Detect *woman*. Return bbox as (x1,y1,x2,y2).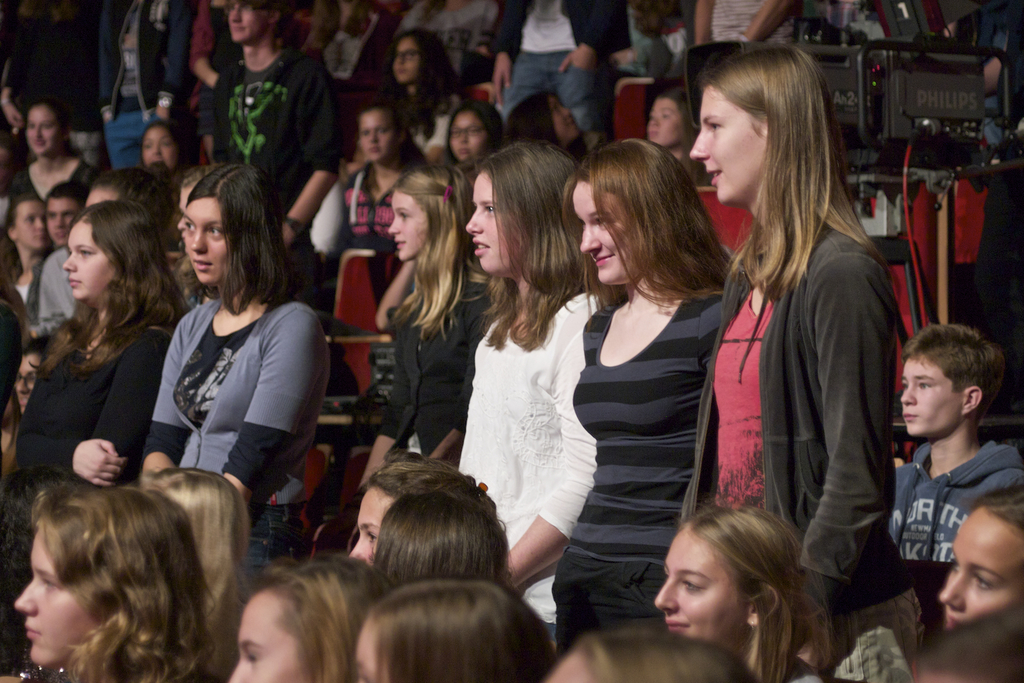
(8,94,100,214).
